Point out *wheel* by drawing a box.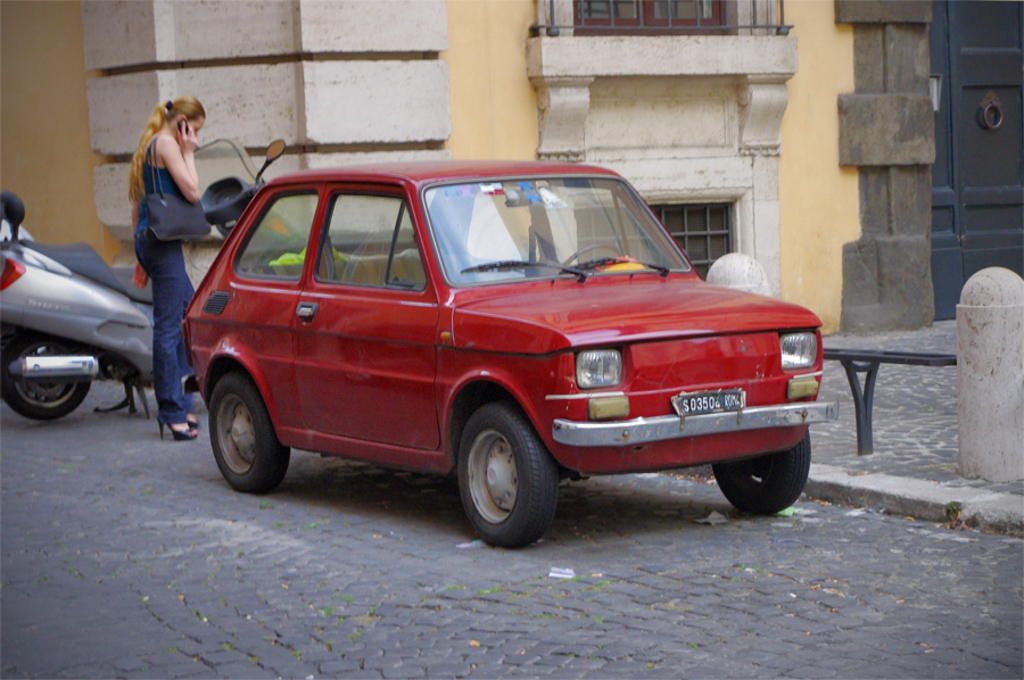
{"x1": 443, "y1": 401, "x2": 572, "y2": 549}.
